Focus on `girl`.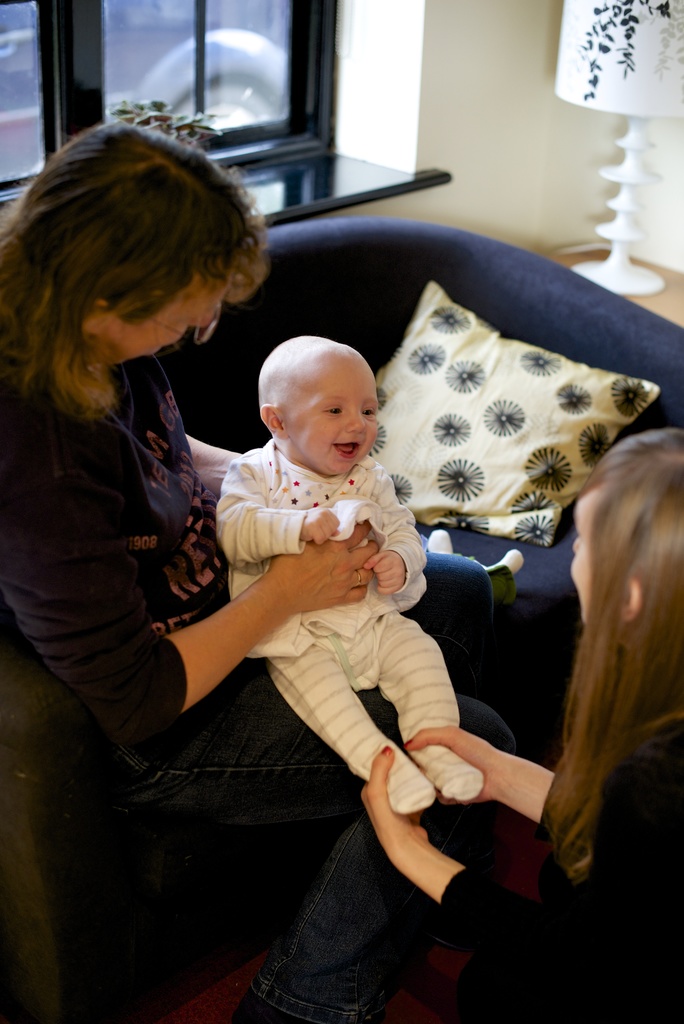
Focused at l=357, t=420, r=682, b=1023.
